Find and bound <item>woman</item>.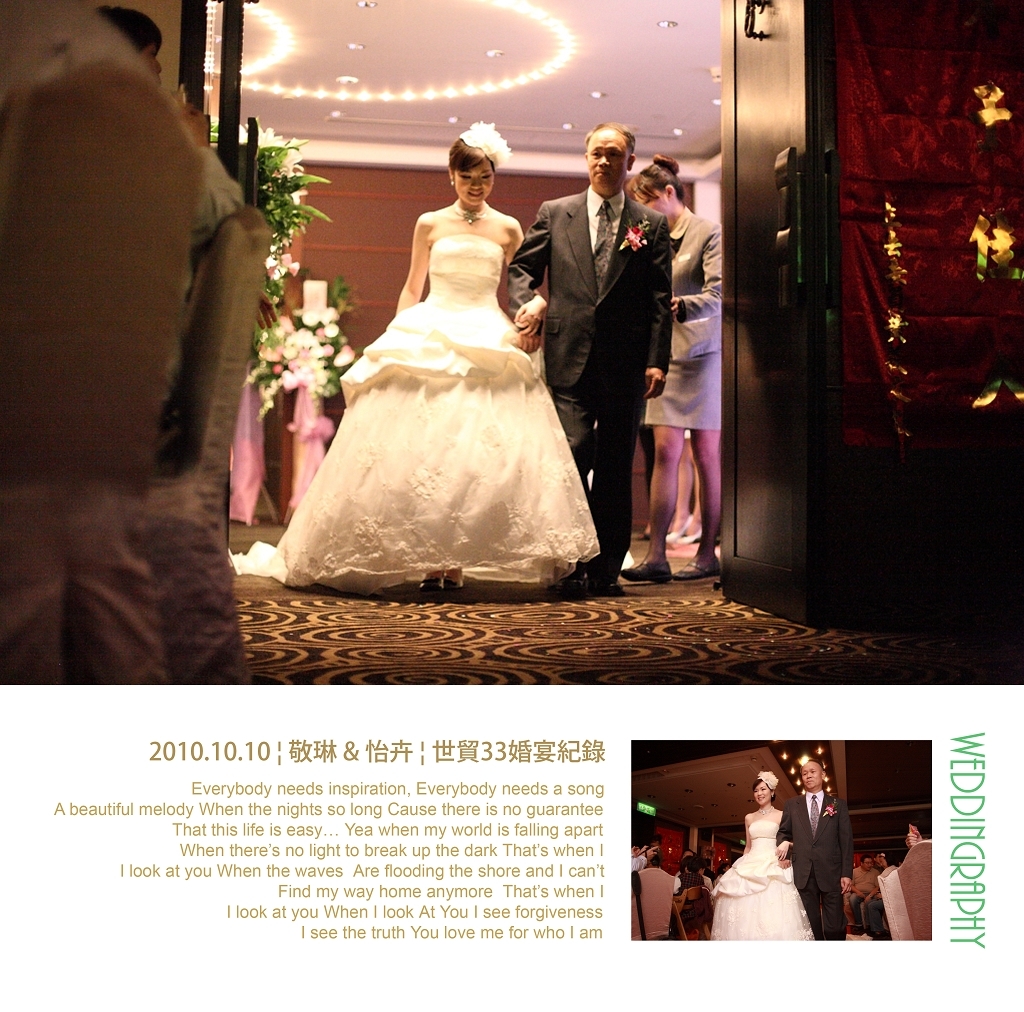
Bound: select_region(231, 120, 604, 596).
